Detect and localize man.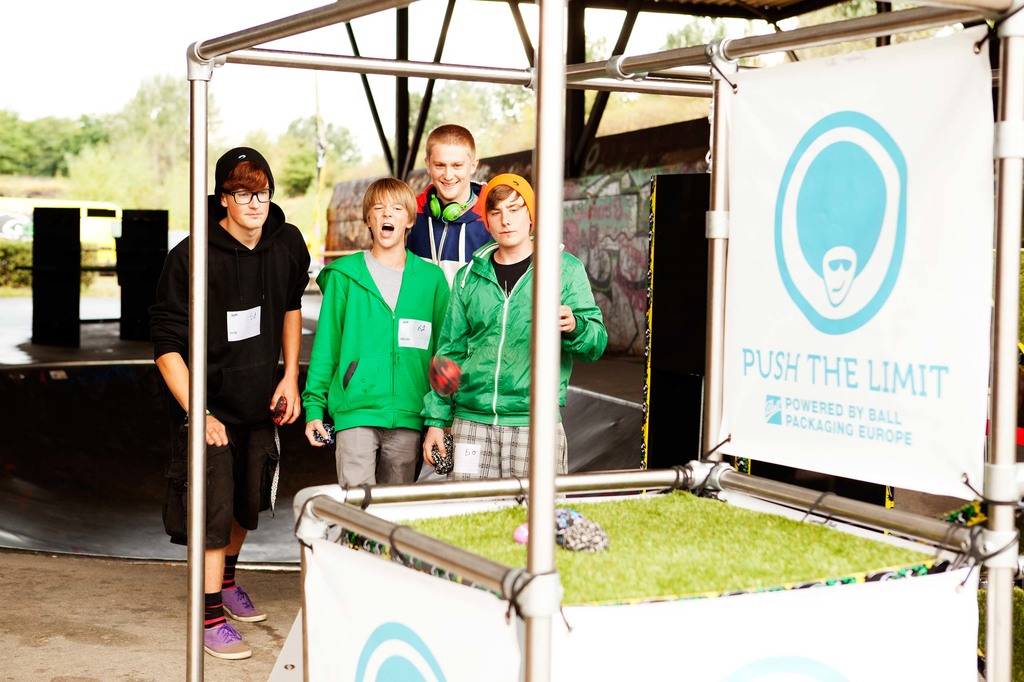
Localized at [302,178,451,488].
